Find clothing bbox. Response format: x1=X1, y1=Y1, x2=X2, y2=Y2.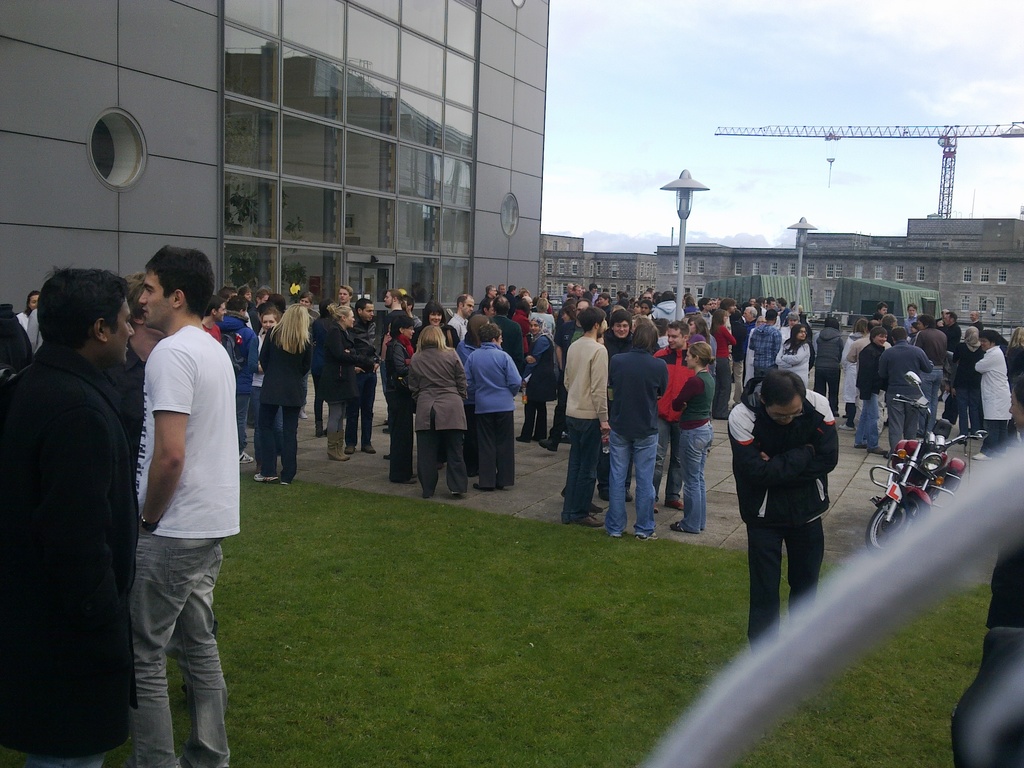
x1=698, y1=309, x2=716, y2=330.
